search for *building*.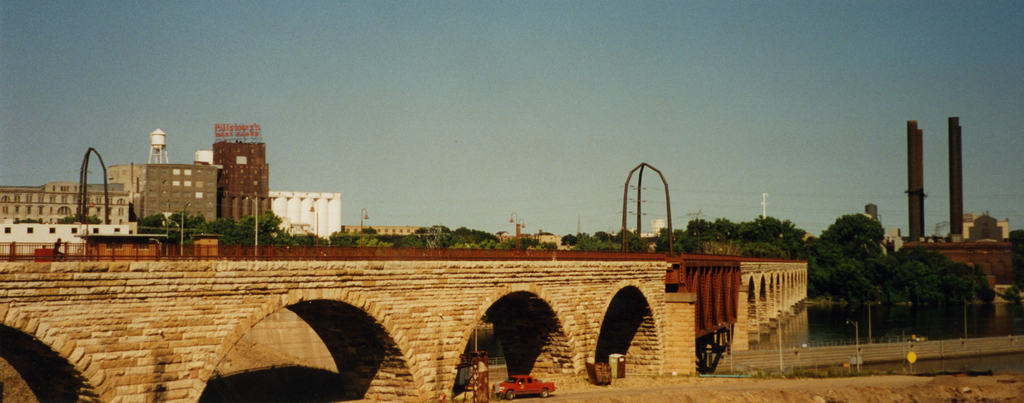
Found at [left=905, top=208, right=1023, bottom=294].
